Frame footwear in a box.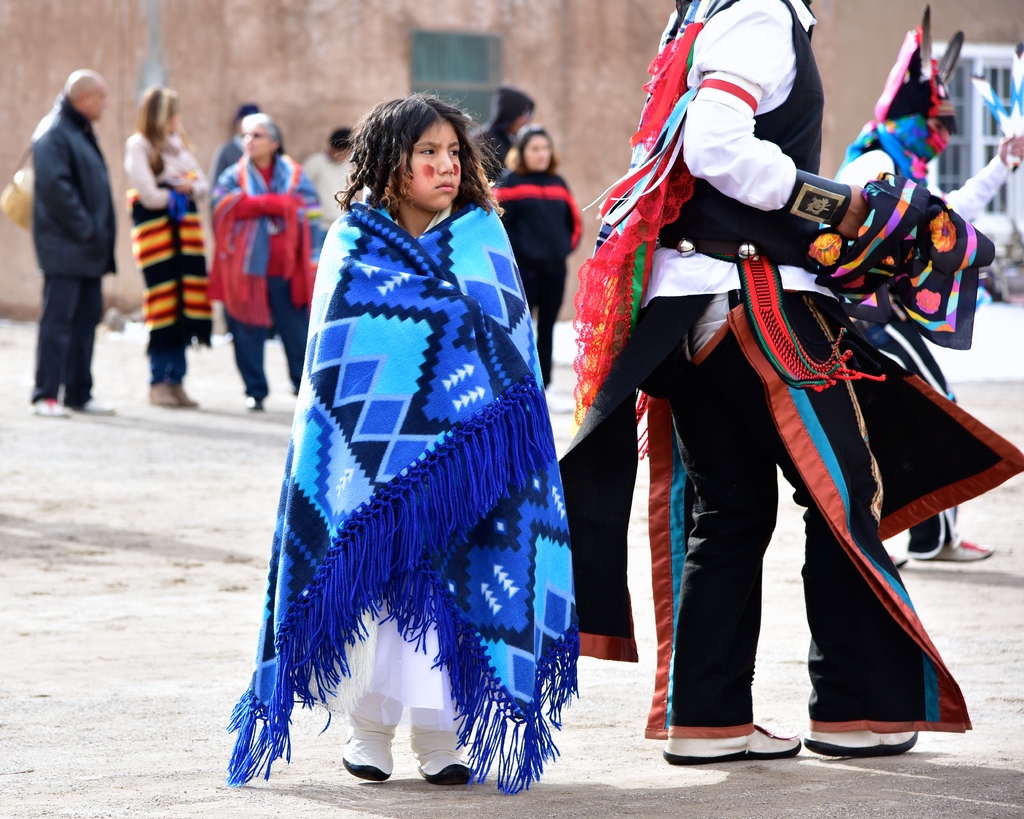
924 536 994 564.
